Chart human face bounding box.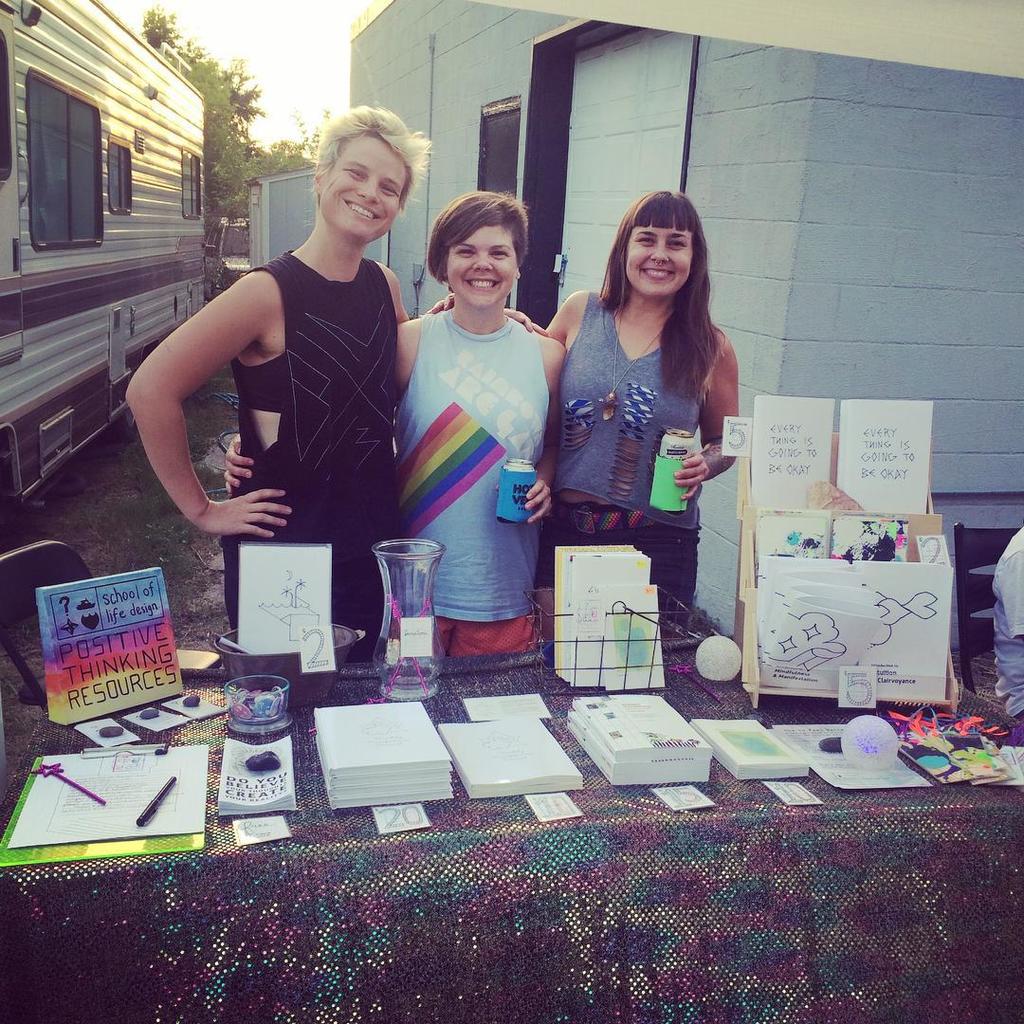
Charted: box(448, 227, 517, 306).
